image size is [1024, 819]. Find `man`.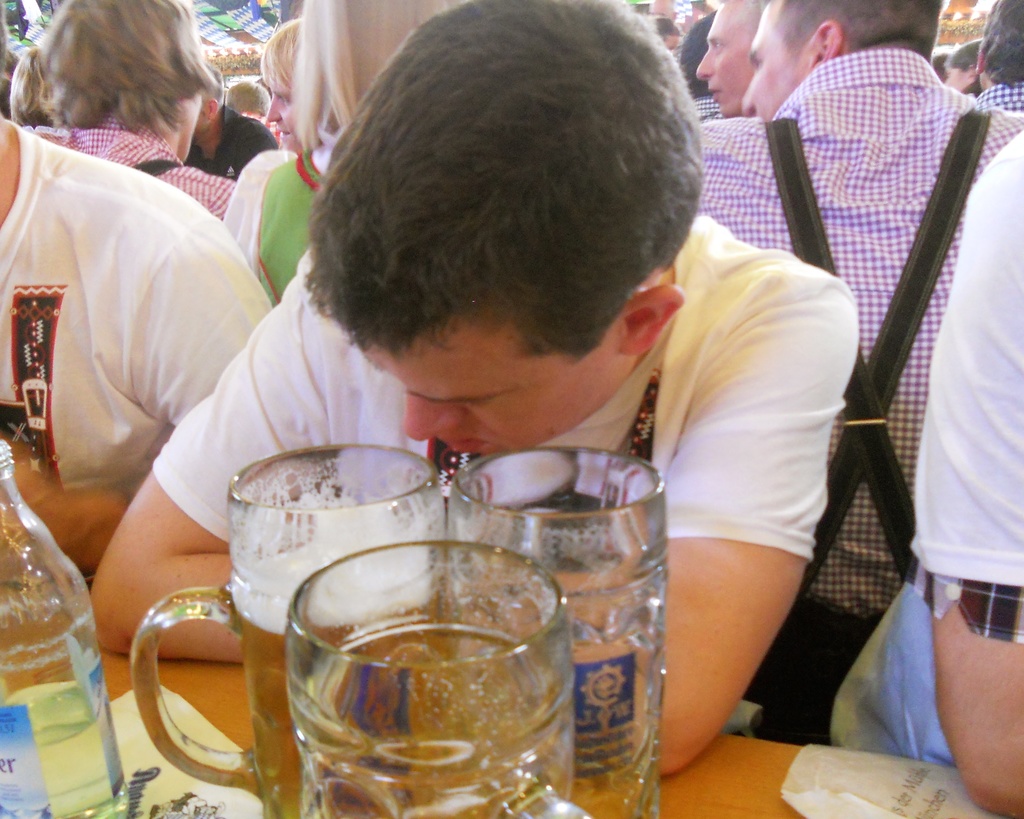
box(705, 0, 1023, 734).
